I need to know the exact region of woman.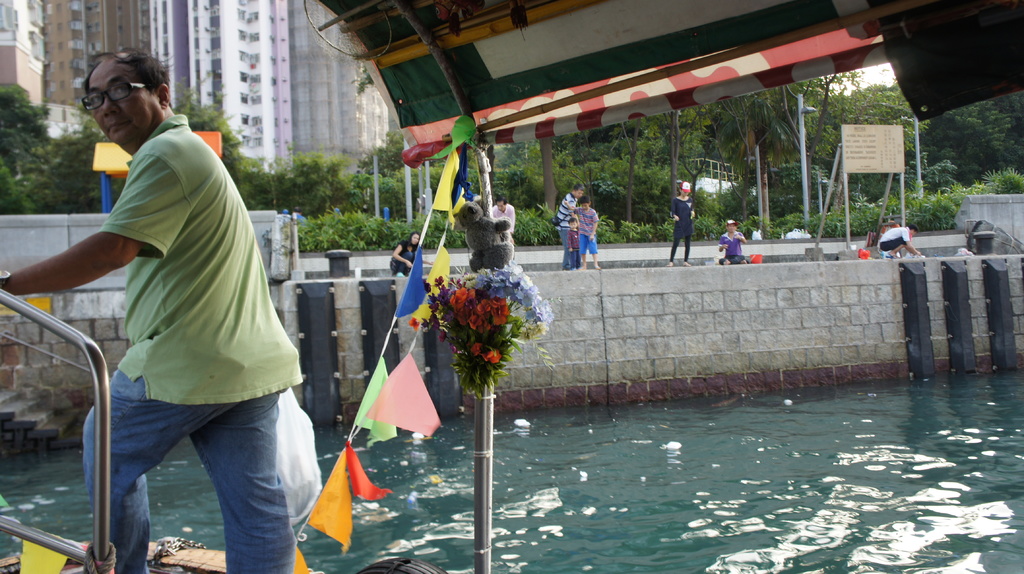
Region: Rect(390, 231, 432, 276).
